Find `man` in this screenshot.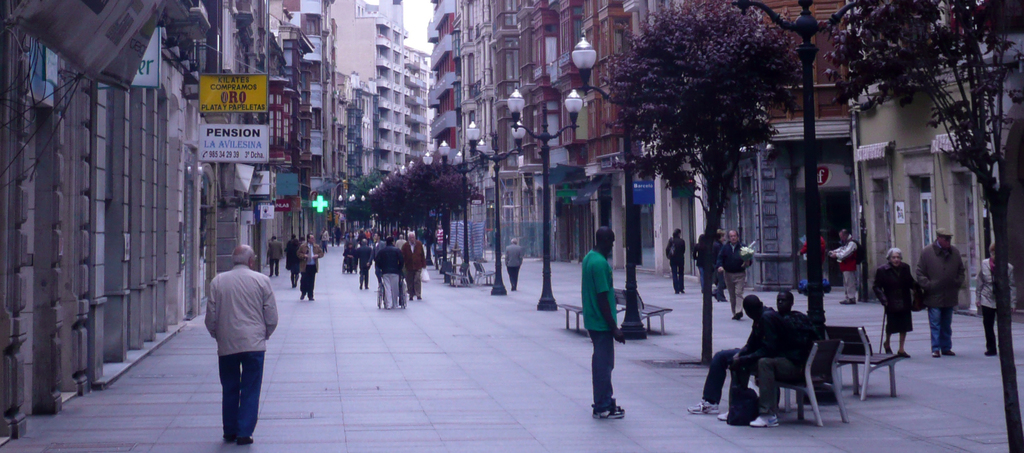
The bounding box for `man` is x1=716 y1=228 x2=756 y2=321.
